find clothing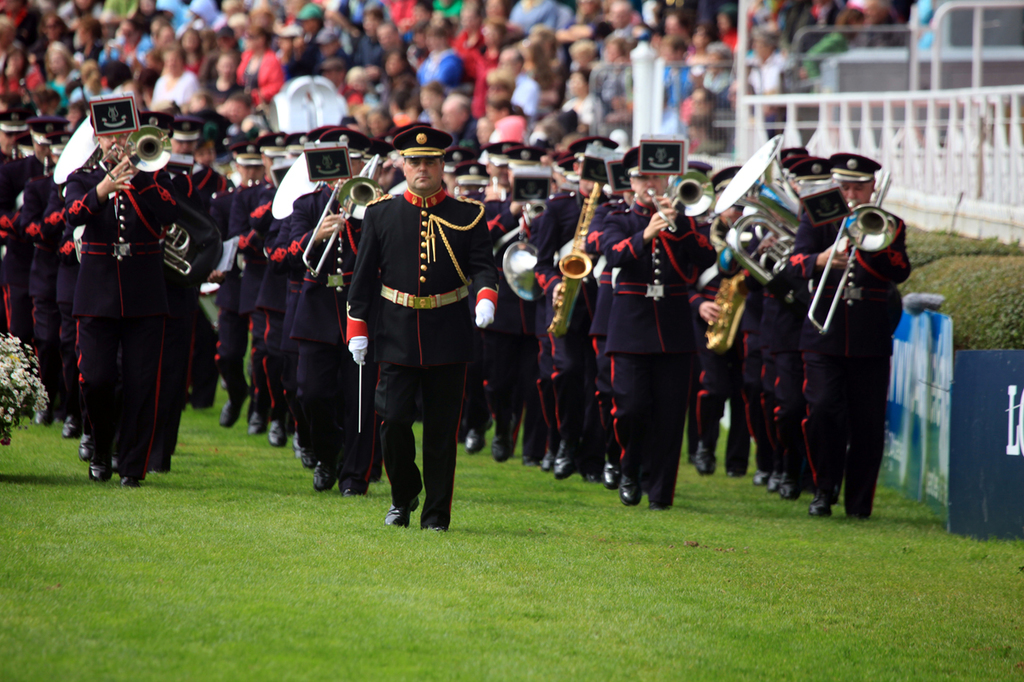
251 184 274 412
